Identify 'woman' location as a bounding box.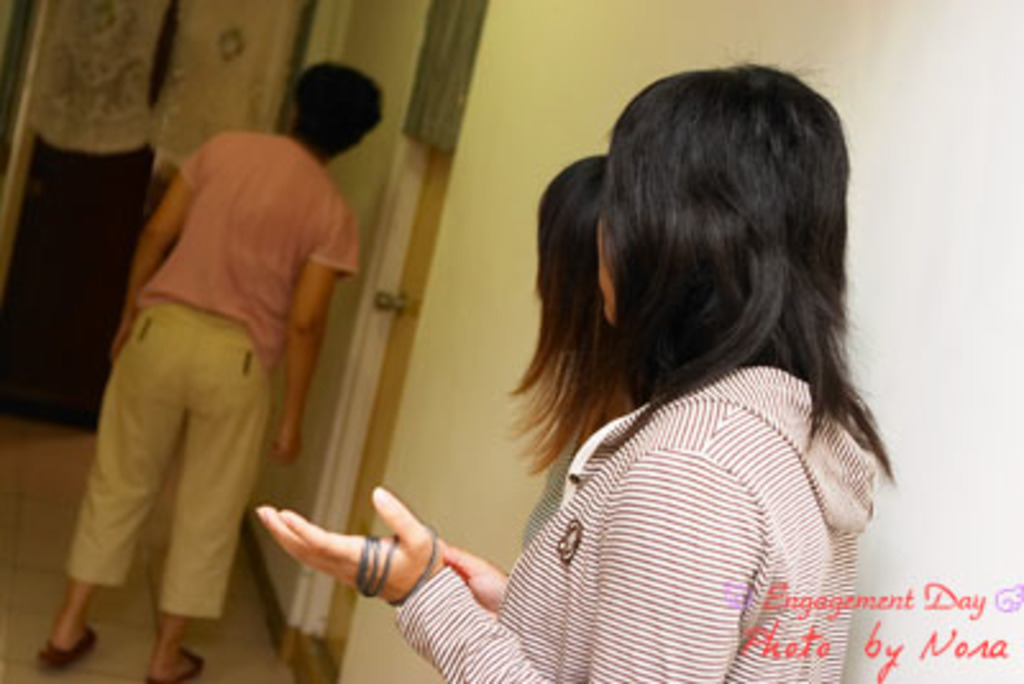
[x1=333, y1=61, x2=906, y2=651].
